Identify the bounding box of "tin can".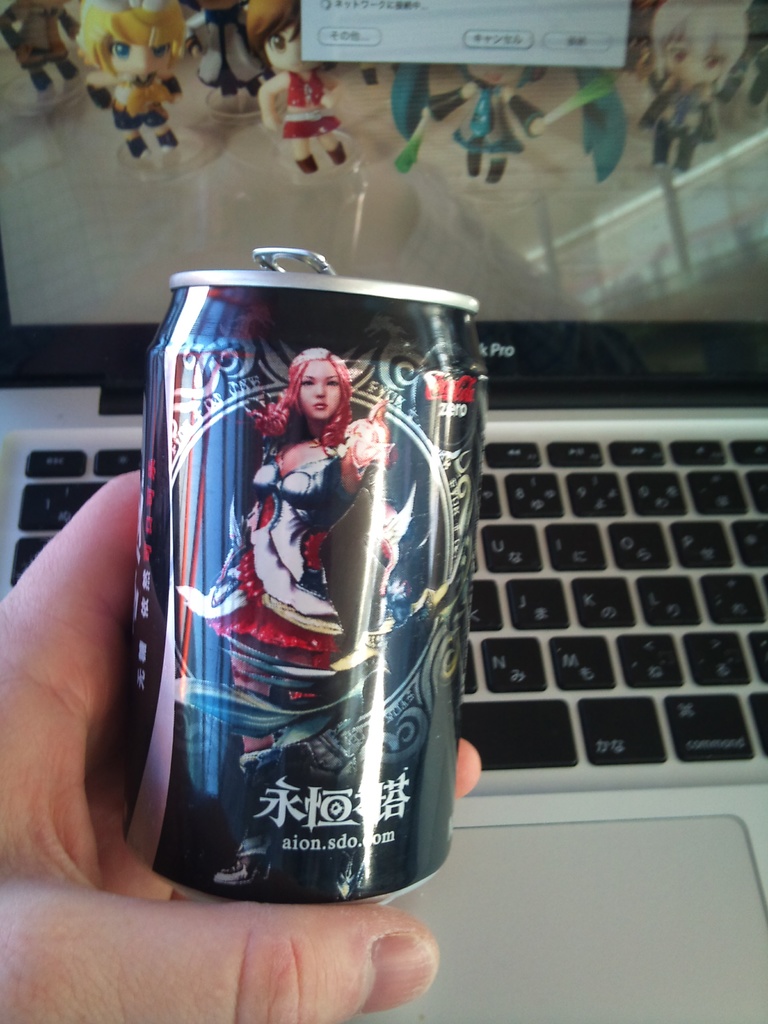
[123, 248, 492, 904].
